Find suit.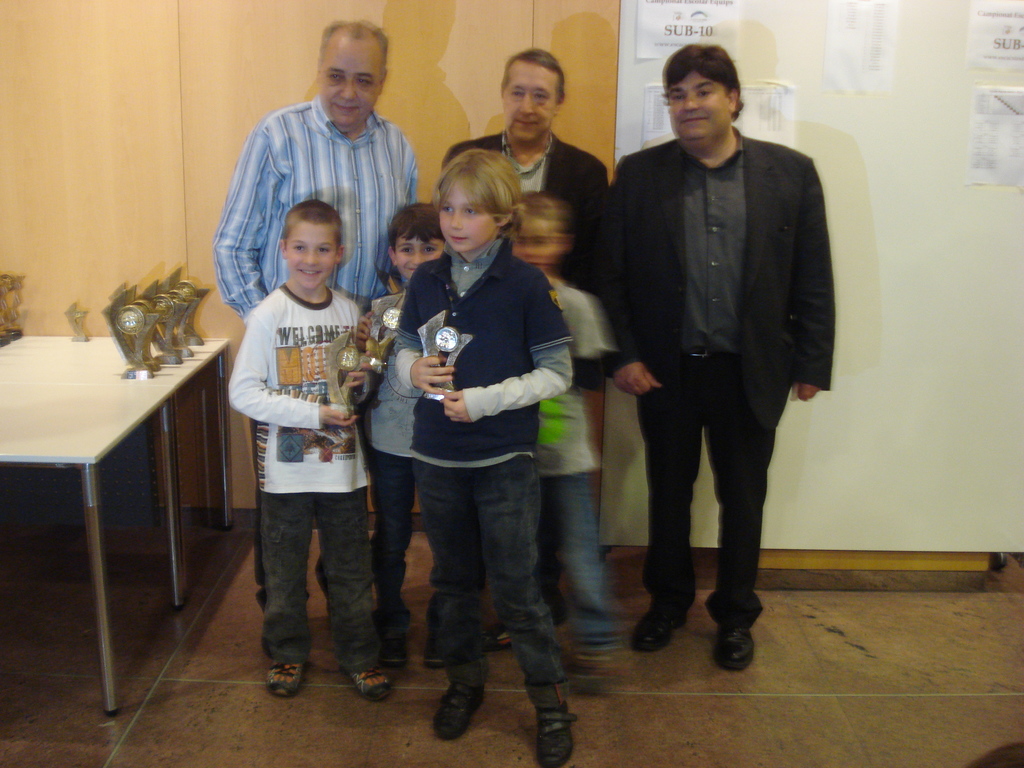
<region>617, 161, 814, 650</region>.
